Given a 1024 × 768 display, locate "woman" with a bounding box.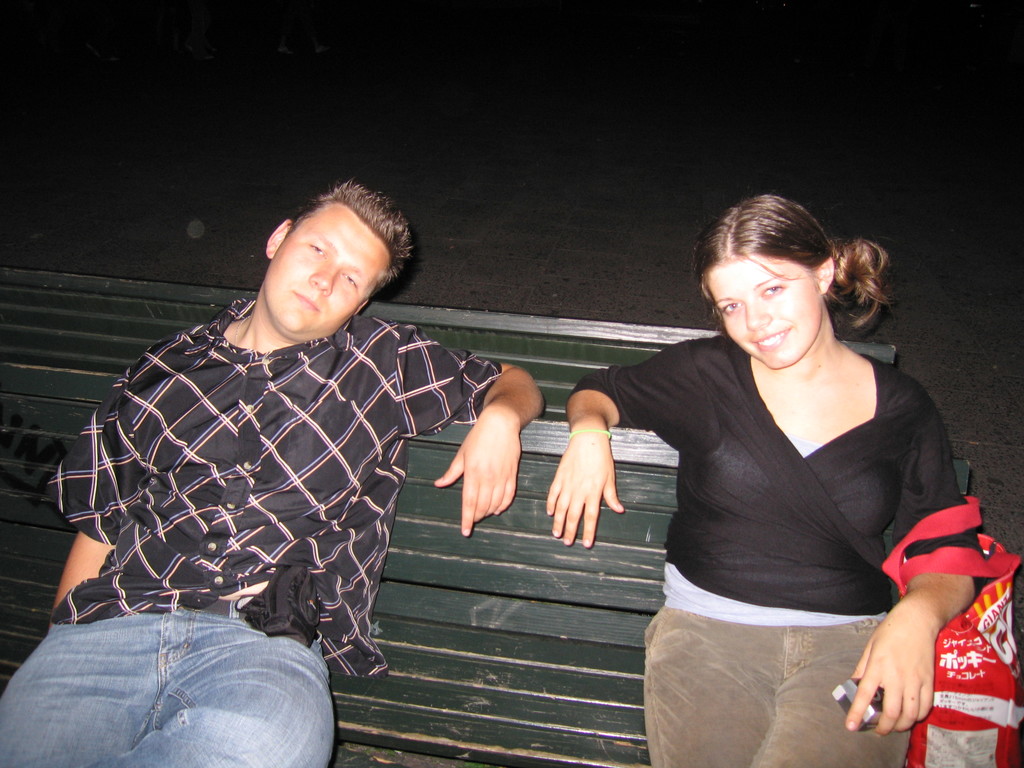
Located: [x1=576, y1=172, x2=977, y2=762].
